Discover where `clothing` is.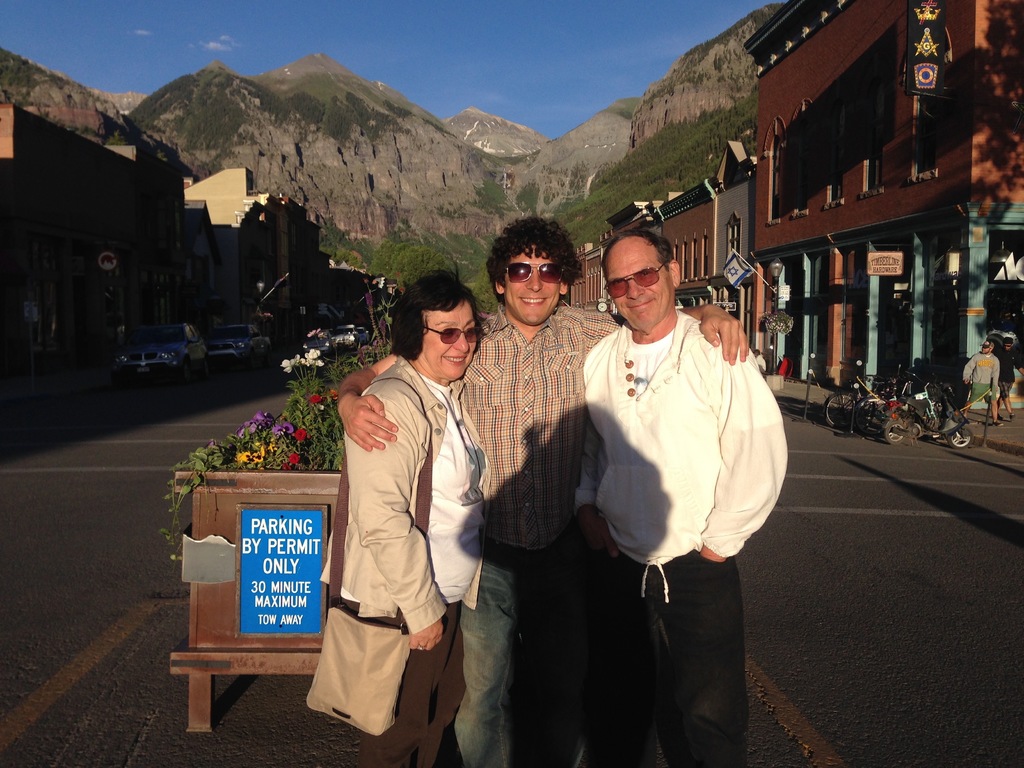
Discovered at [1001,351,1022,396].
